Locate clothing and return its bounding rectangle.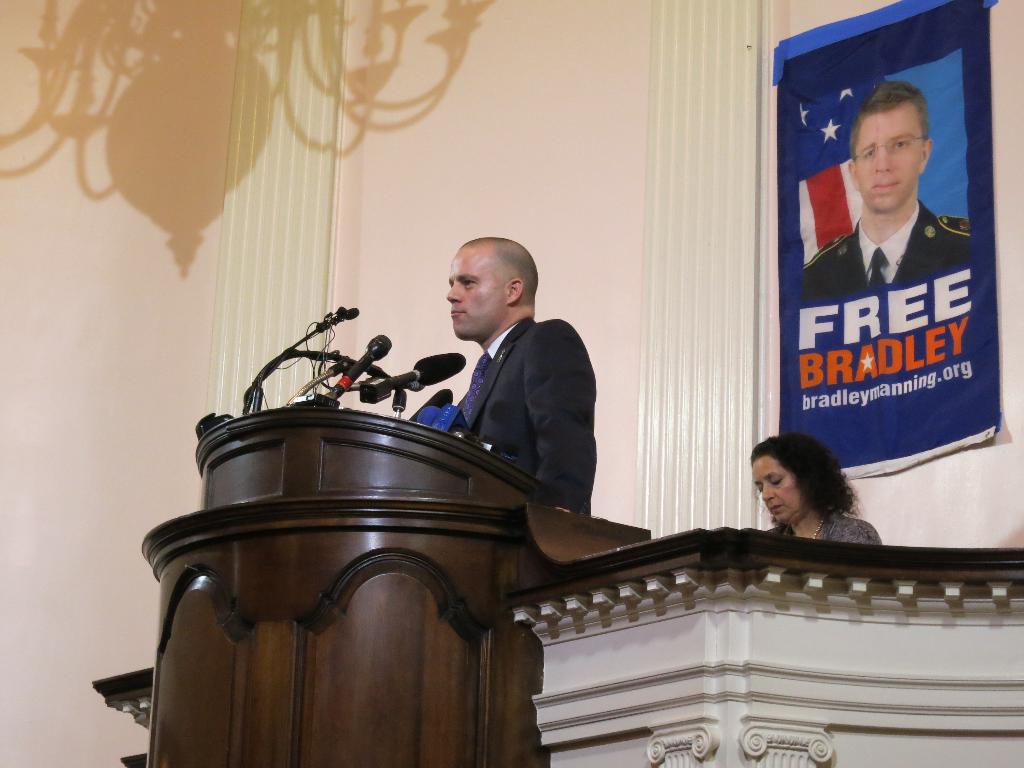
{"x1": 795, "y1": 183, "x2": 966, "y2": 308}.
